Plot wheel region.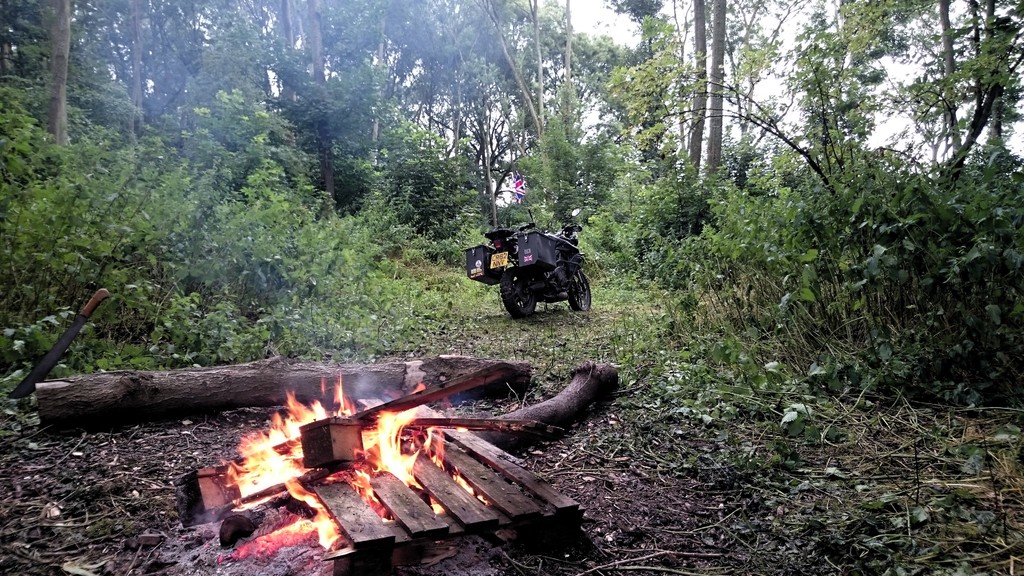
Plotted at bbox=[502, 267, 538, 314].
